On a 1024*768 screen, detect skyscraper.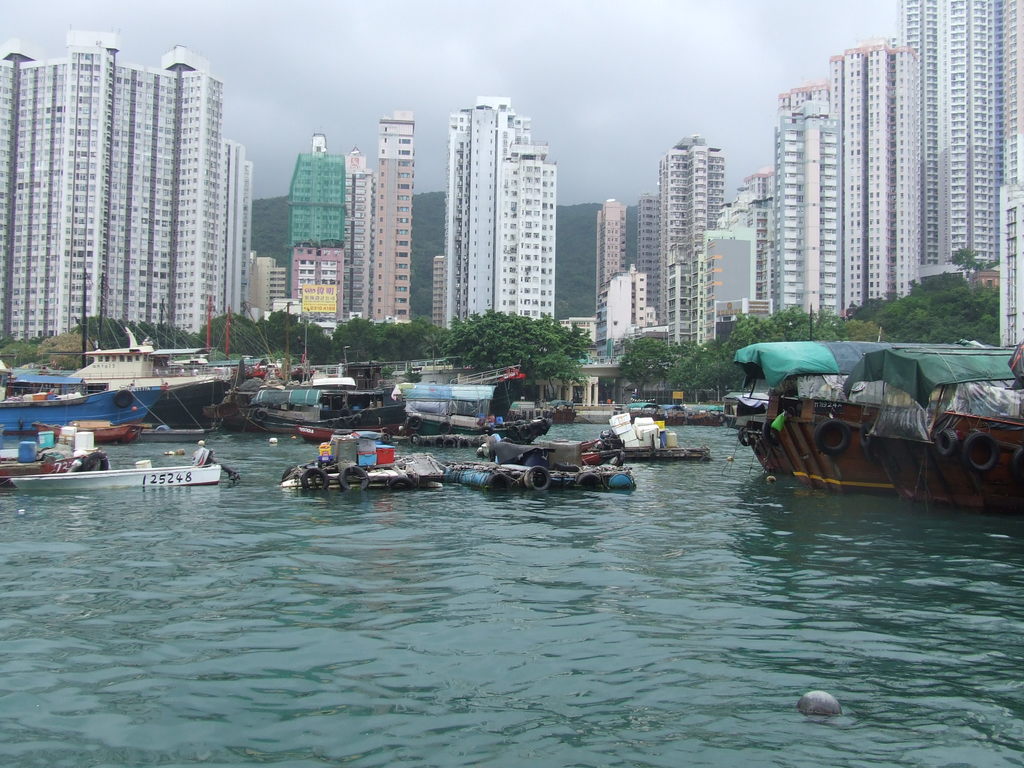
[left=768, top=98, right=837, bottom=315].
